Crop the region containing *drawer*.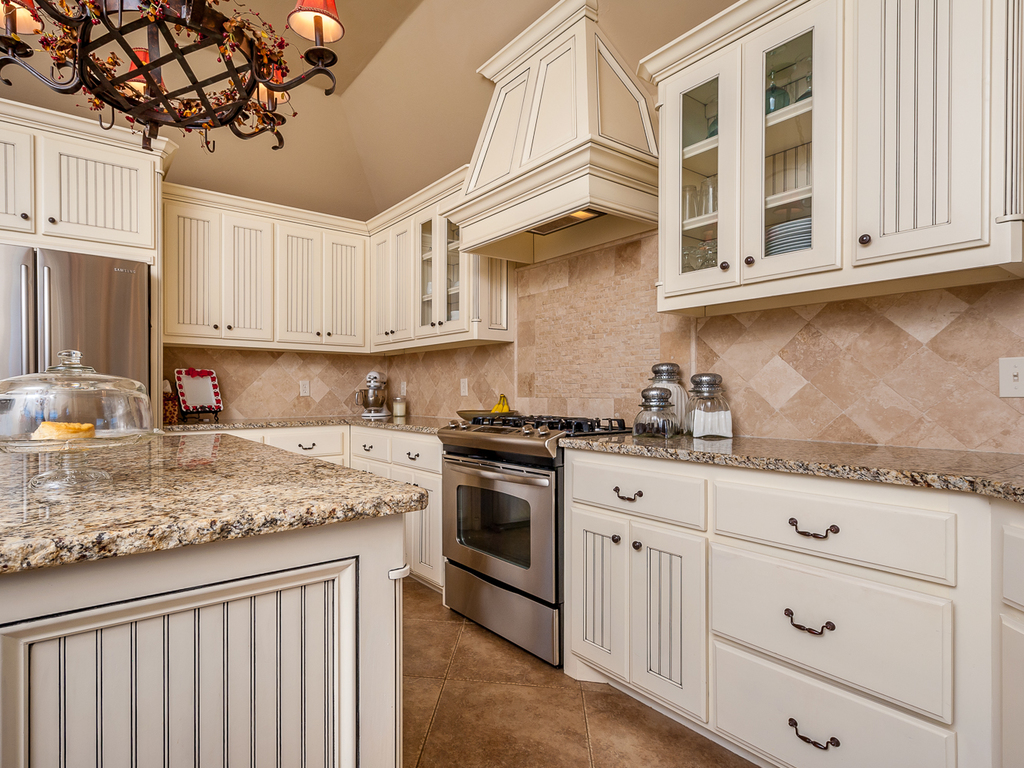
Crop region: <box>707,635,957,767</box>.
